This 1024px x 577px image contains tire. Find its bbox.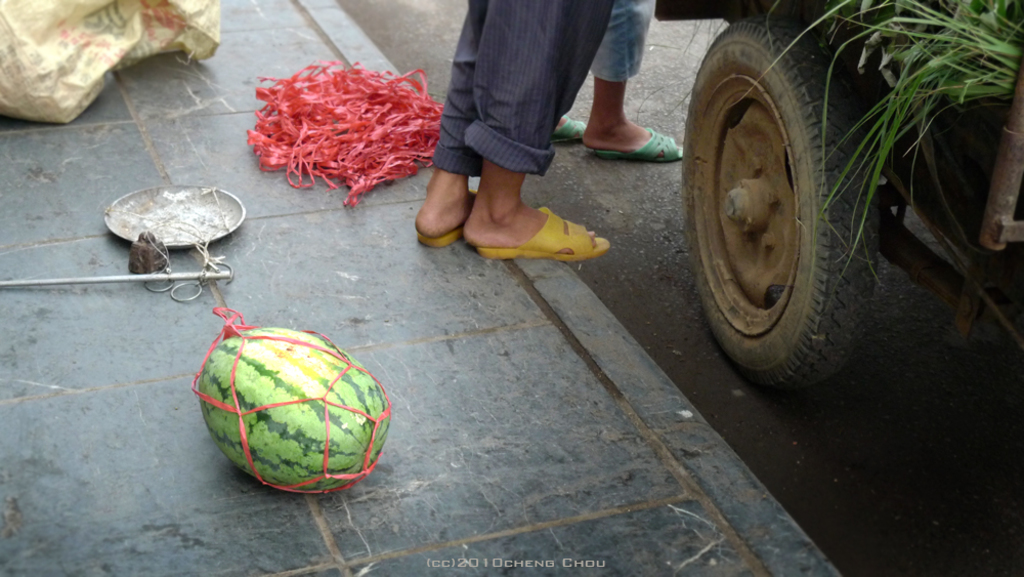
box=[682, 26, 896, 397].
